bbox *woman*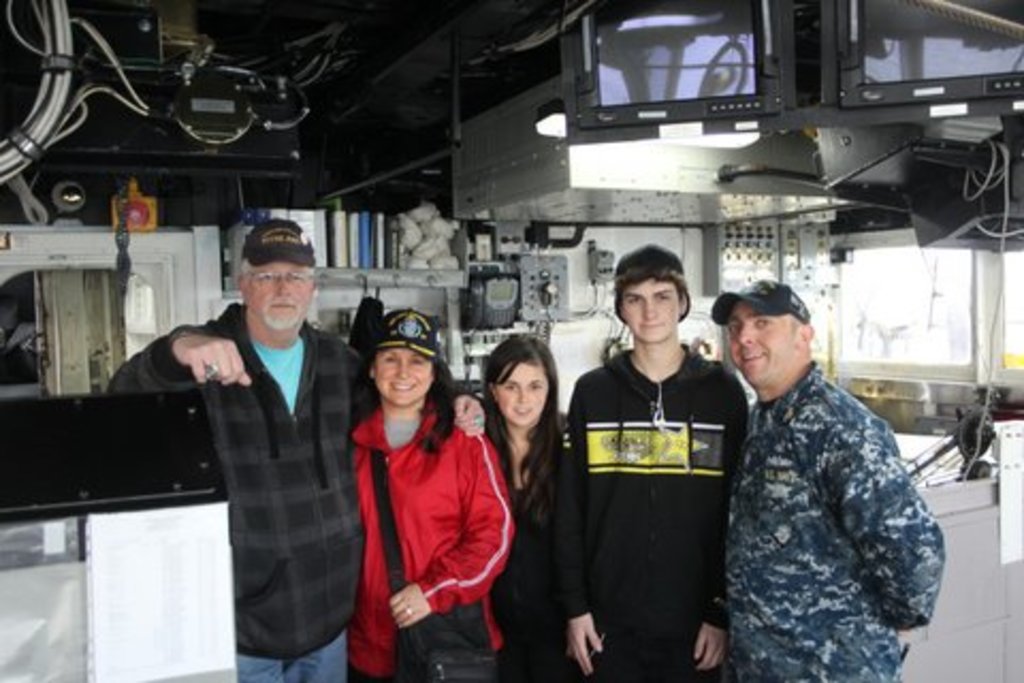
box=[471, 327, 580, 638]
